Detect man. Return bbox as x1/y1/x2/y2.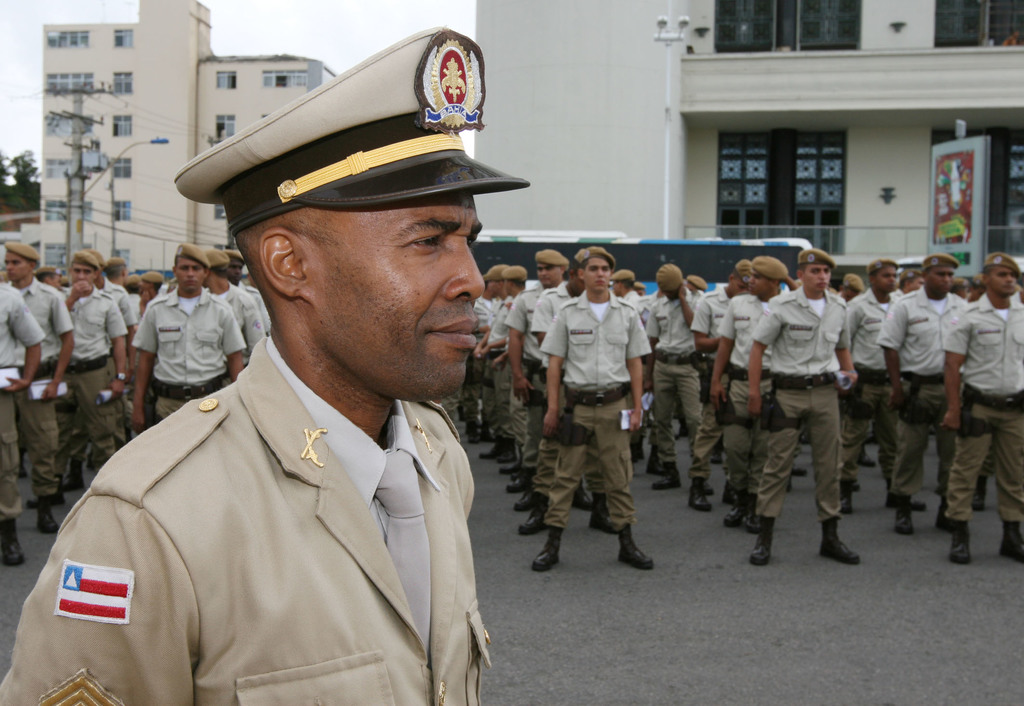
221/247/274/341.
